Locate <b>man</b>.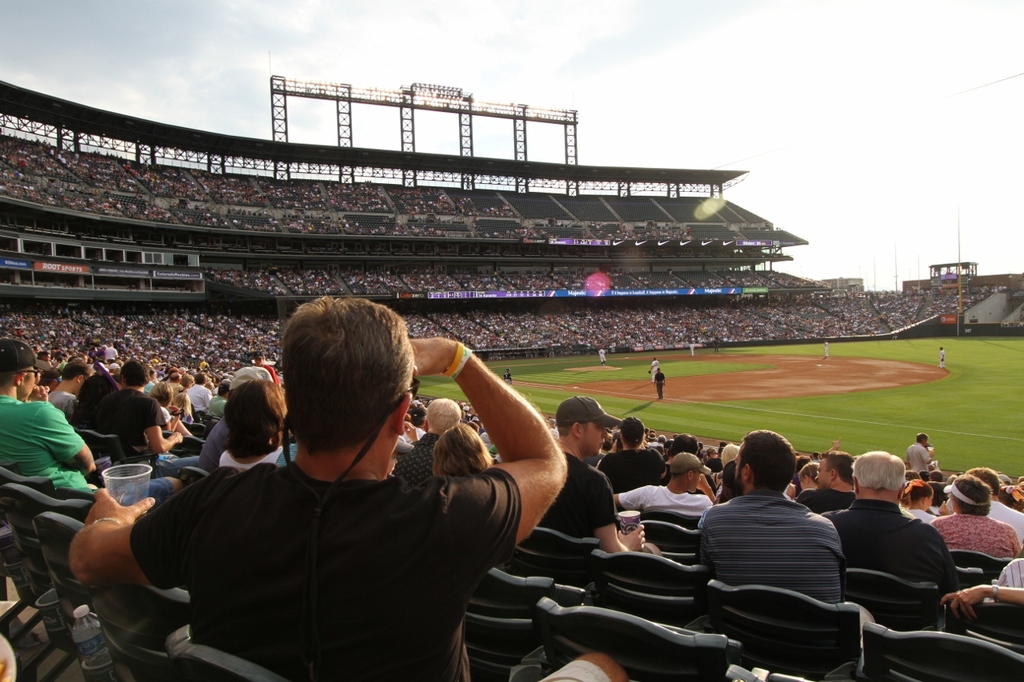
Bounding box: Rect(397, 391, 470, 479).
